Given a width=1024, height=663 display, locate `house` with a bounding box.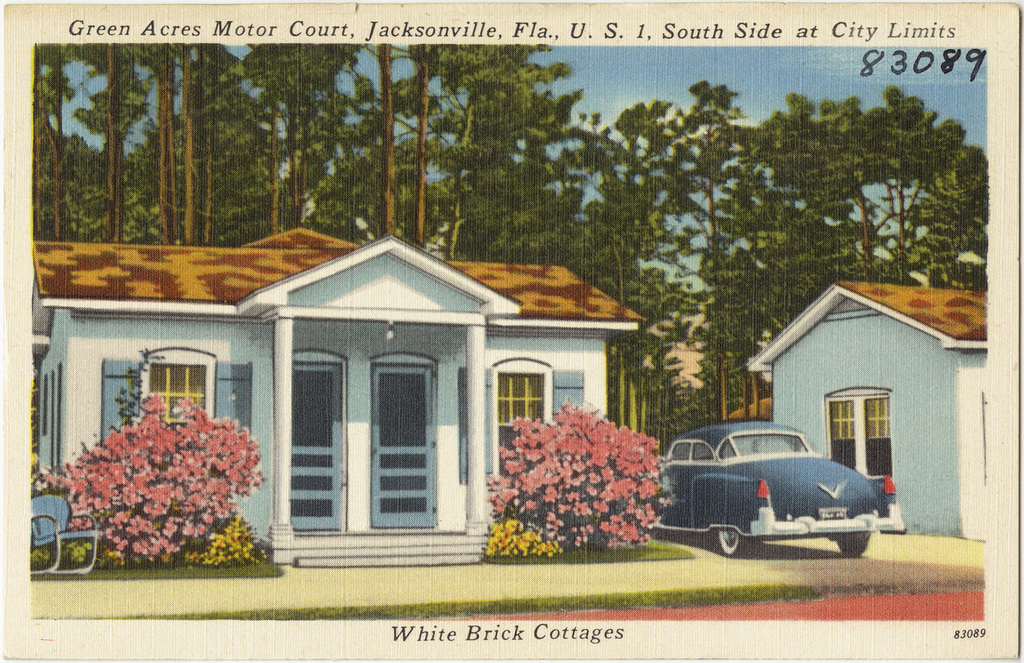
Located: l=745, t=274, r=1006, b=543.
